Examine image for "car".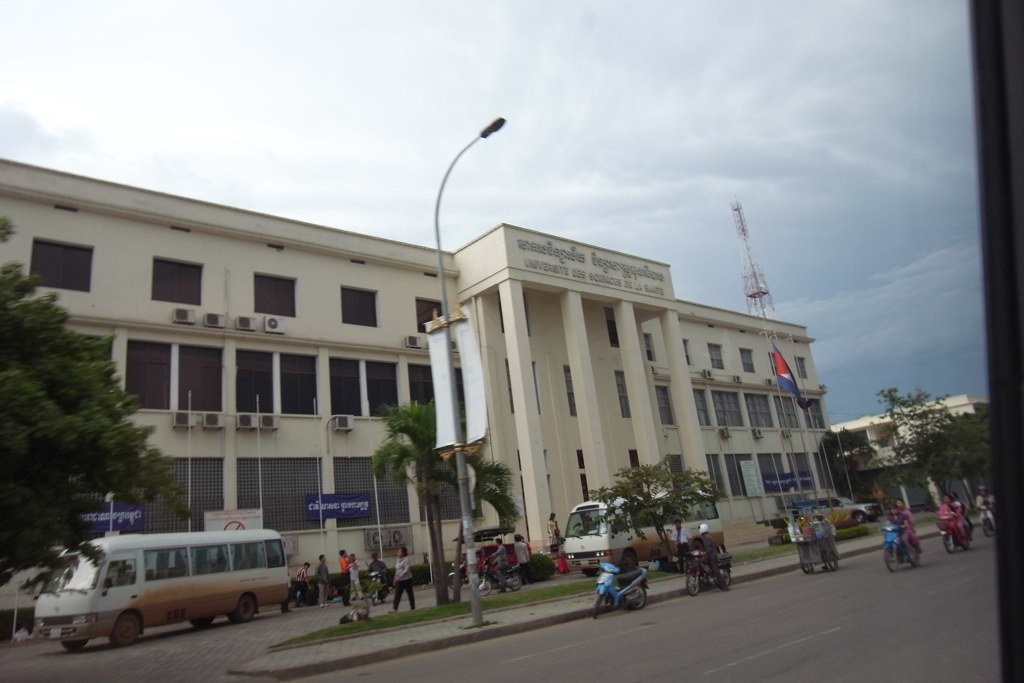
Examination result: bbox=[795, 499, 881, 531].
